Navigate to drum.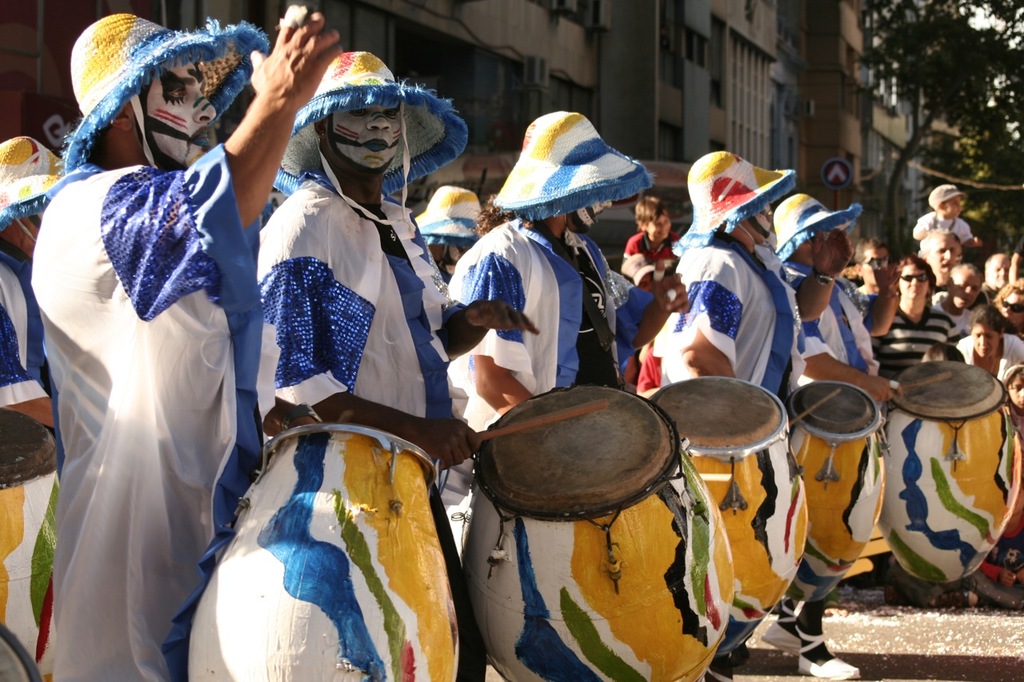
Navigation target: detection(786, 381, 886, 602).
